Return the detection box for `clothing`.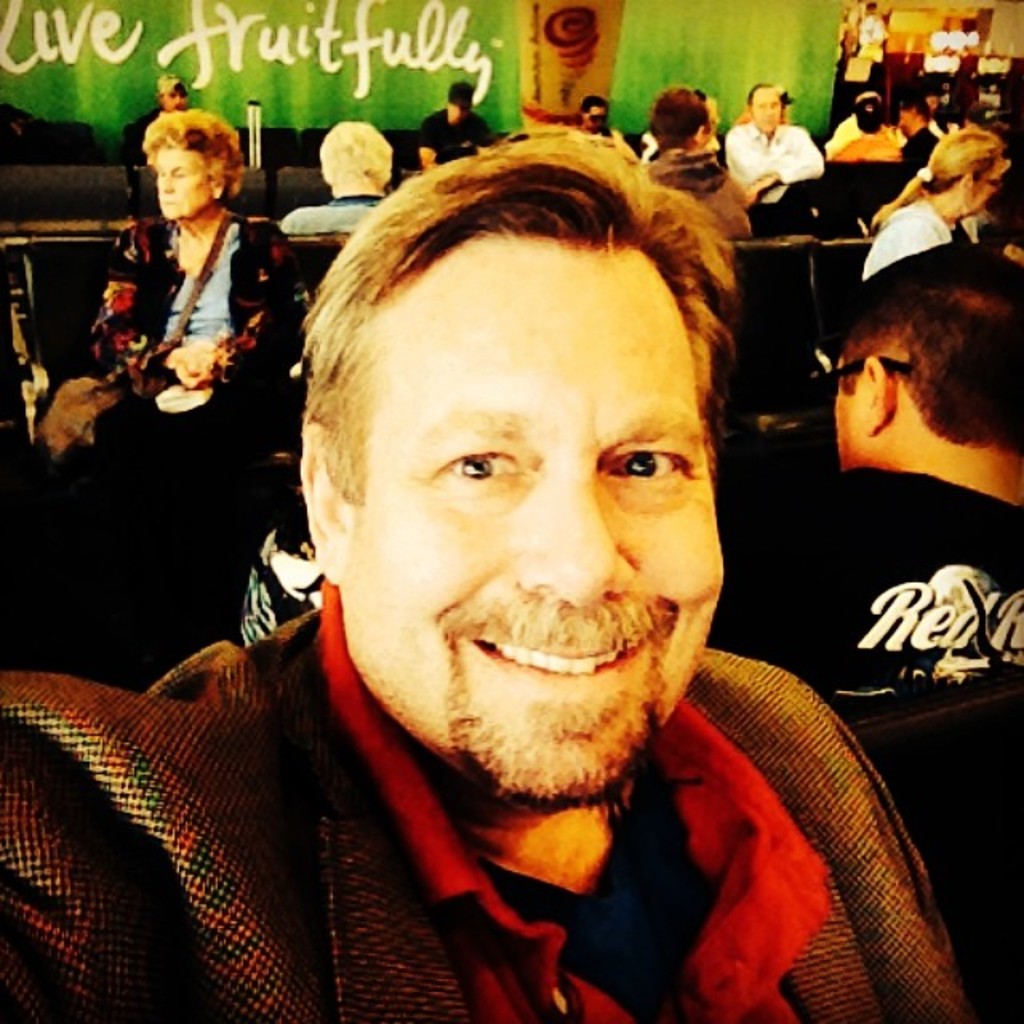
[left=134, top=611, right=998, bottom=1019].
